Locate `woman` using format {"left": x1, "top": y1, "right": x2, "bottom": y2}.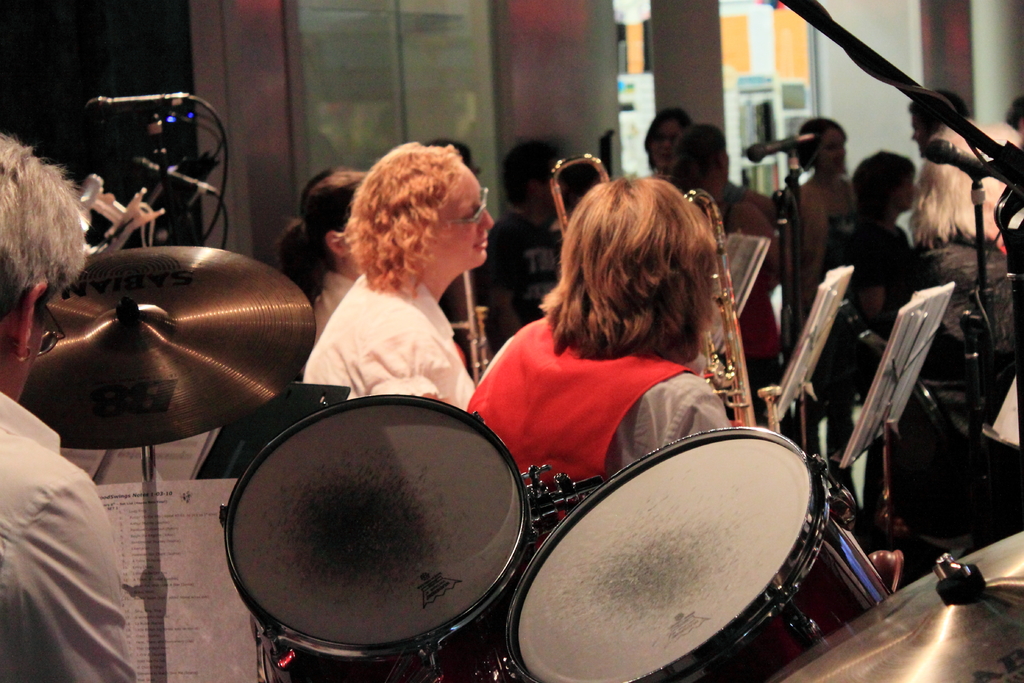
{"left": 262, "top": 157, "right": 530, "bottom": 441}.
